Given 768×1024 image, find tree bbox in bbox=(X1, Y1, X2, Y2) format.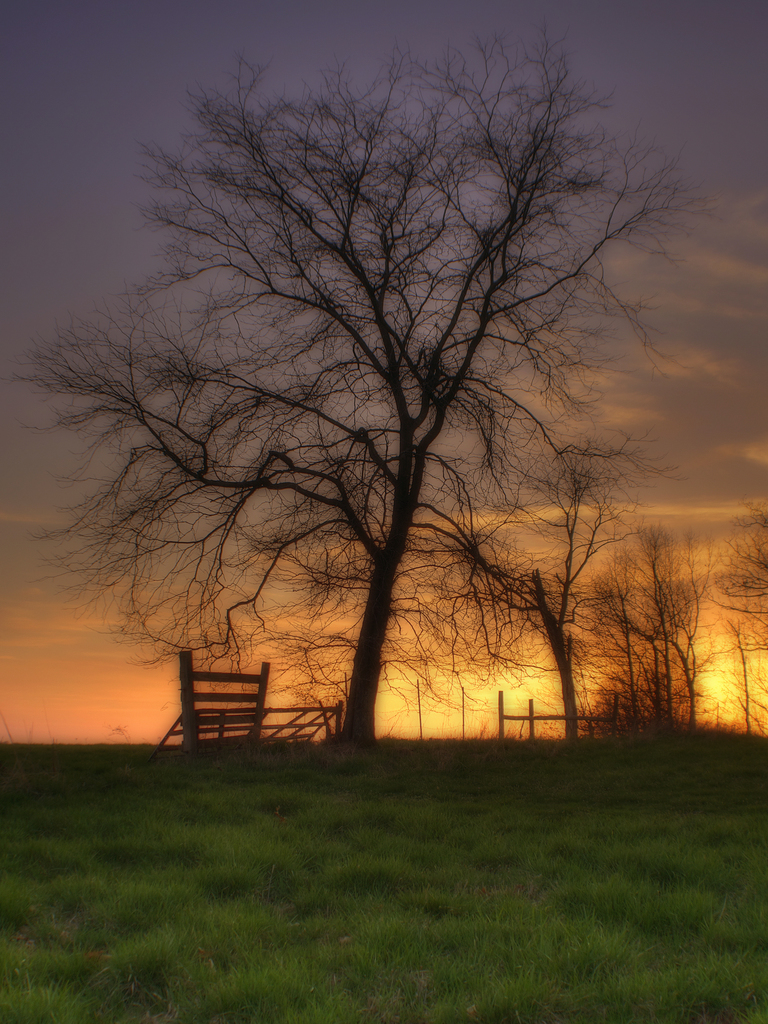
bbox=(701, 510, 767, 736).
